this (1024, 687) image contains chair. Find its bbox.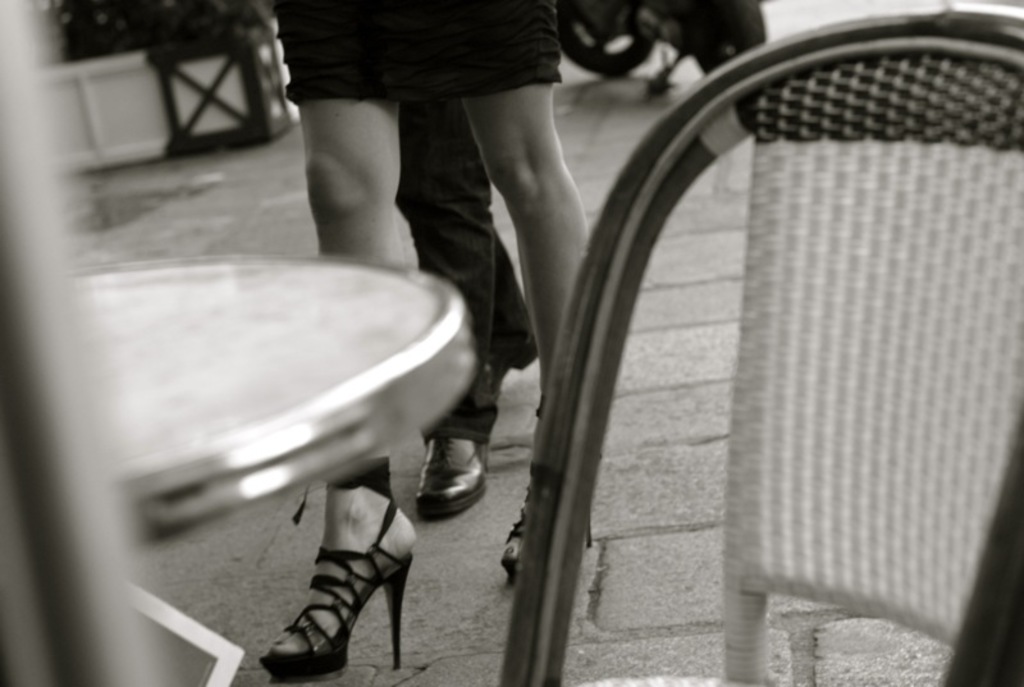
box=[389, 15, 1023, 669].
